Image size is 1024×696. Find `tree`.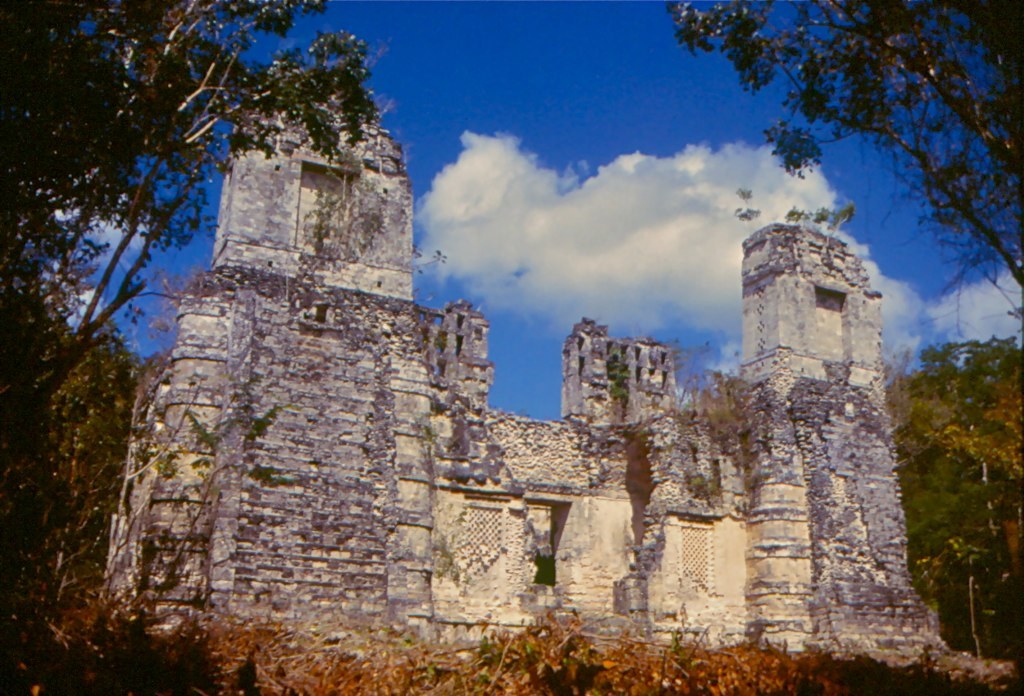
box=[664, 0, 1023, 292].
